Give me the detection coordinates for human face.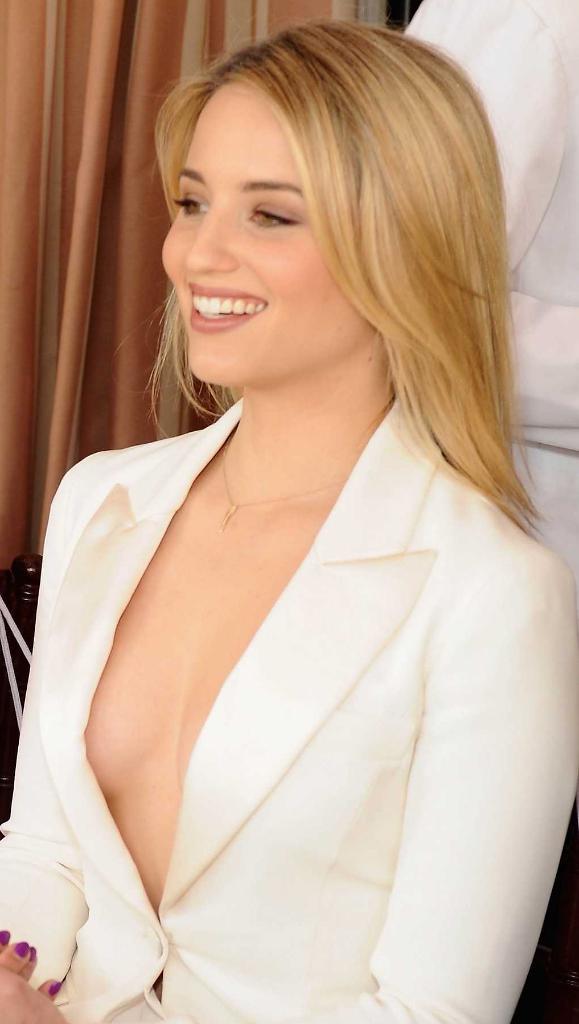
<box>160,79,394,390</box>.
